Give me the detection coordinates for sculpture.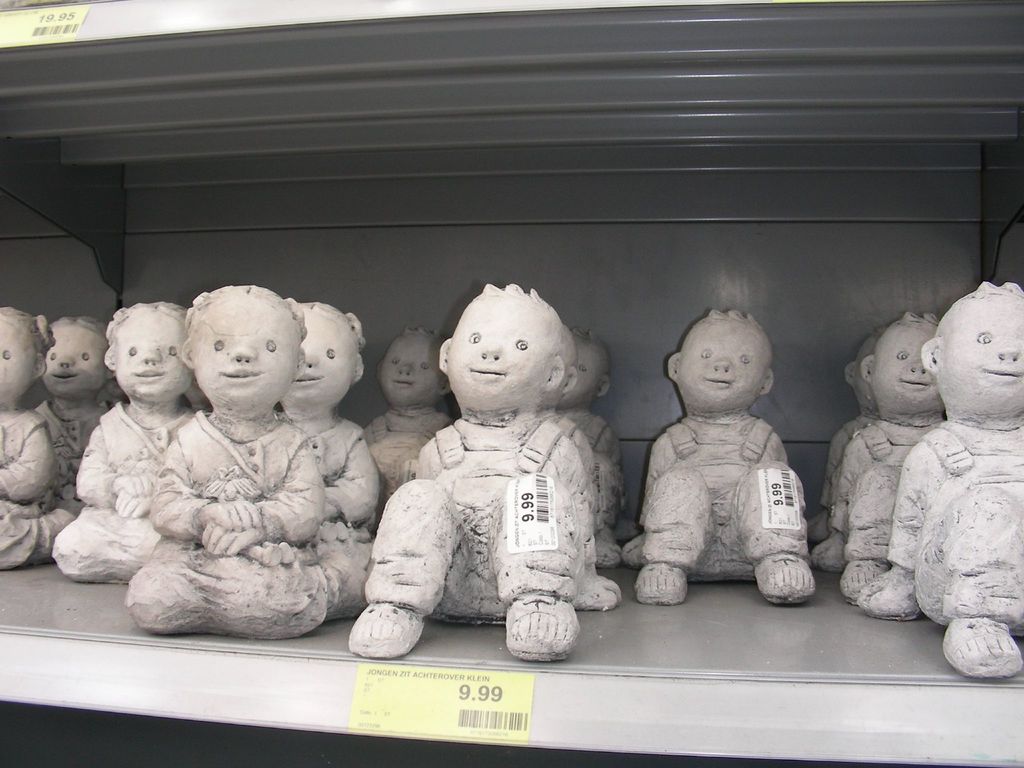
bbox=[0, 312, 82, 573].
